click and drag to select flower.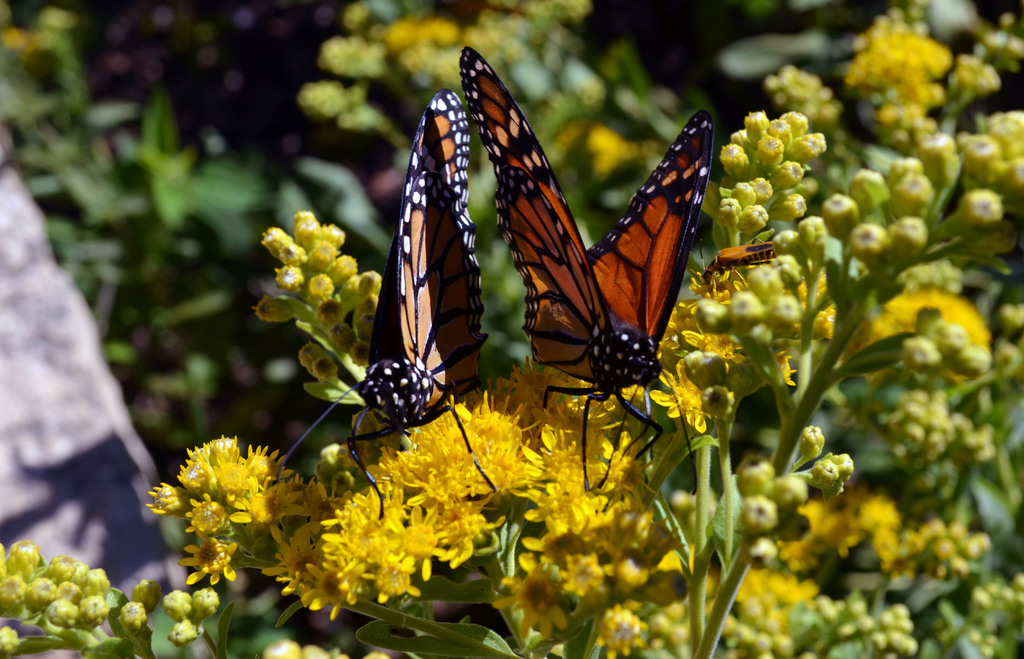
Selection: [left=377, top=393, right=530, bottom=501].
